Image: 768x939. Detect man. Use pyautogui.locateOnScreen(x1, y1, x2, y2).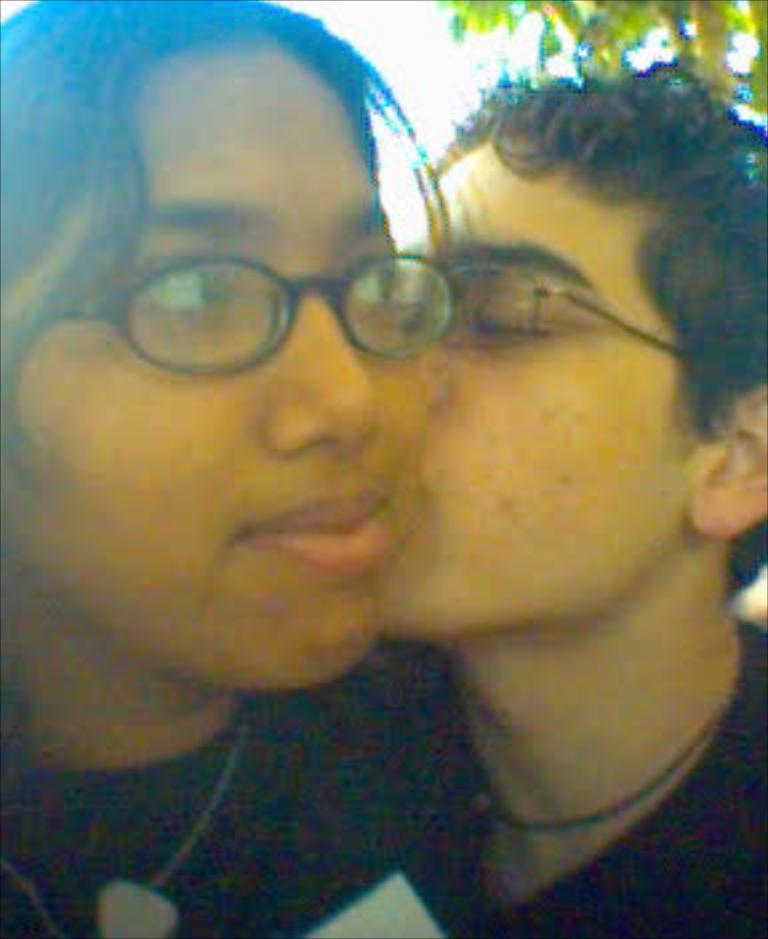
pyautogui.locateOnScreen(371, 64, 765, 936).
